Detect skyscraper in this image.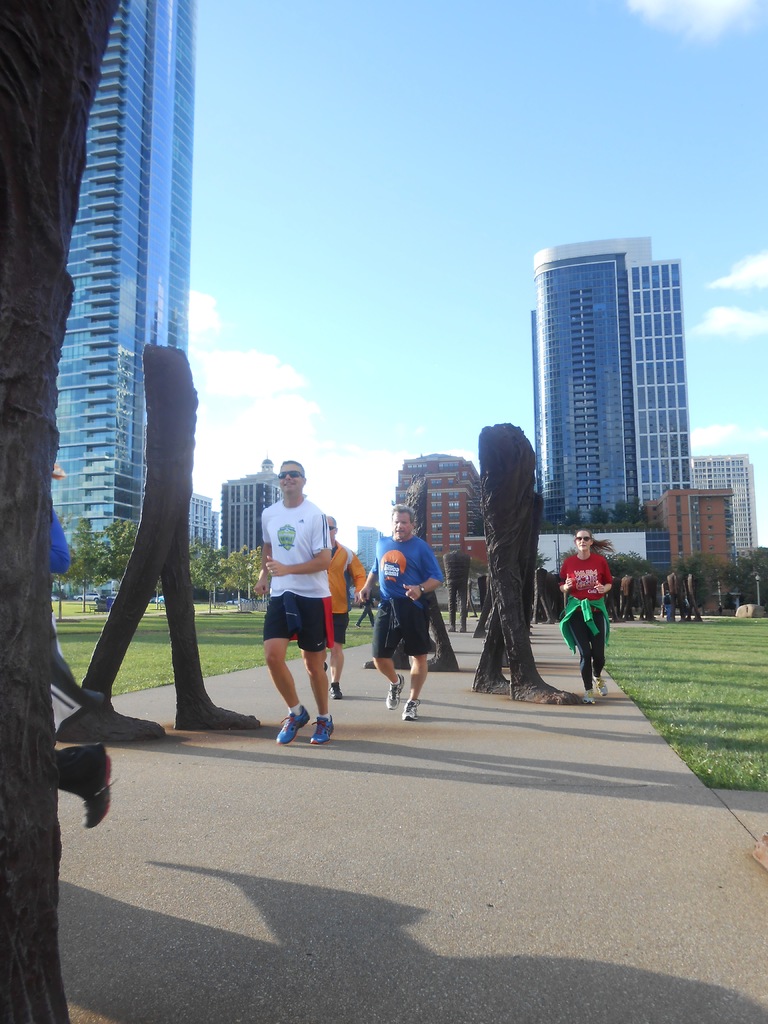
Detection: x1=49, y1=0, x2=198, y2=613.
